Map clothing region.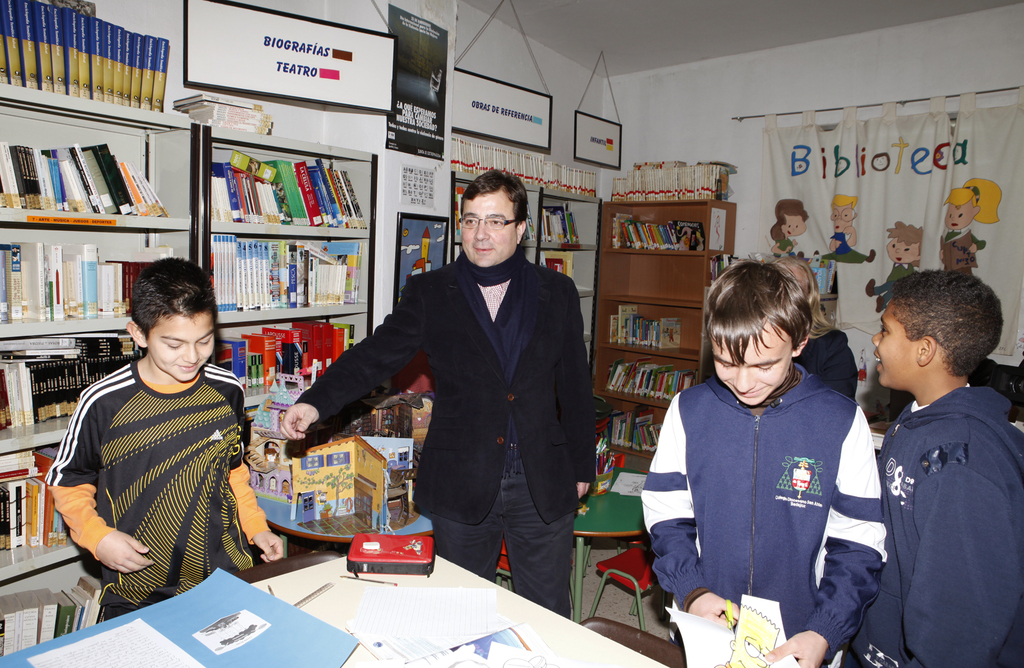
Mapped to crop(858, 347, 1007, 667).
